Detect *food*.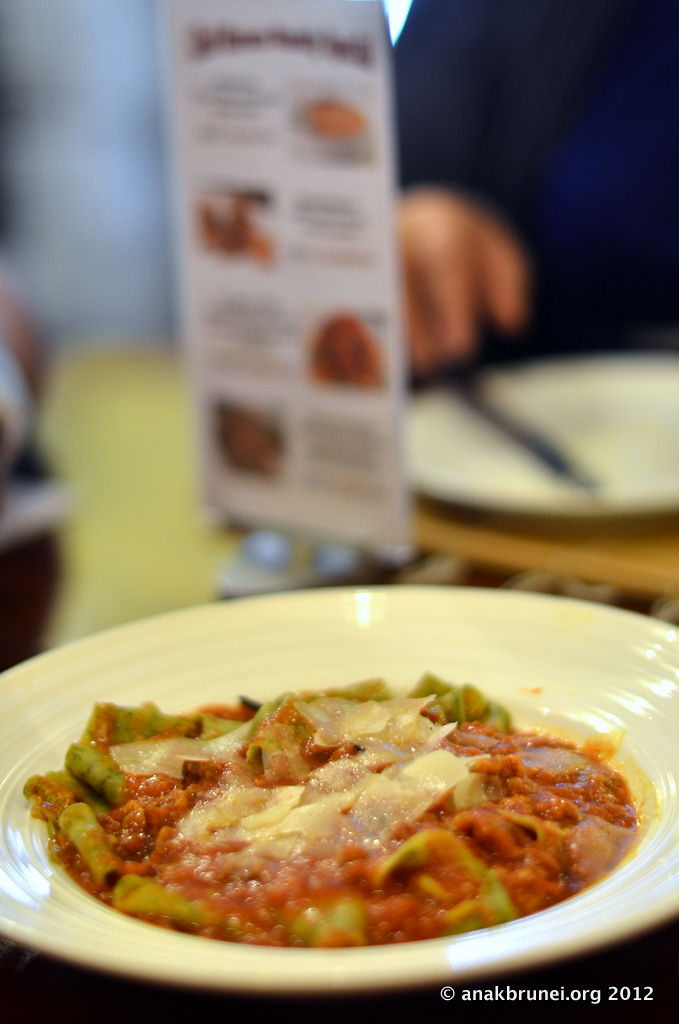
Detected at select_region(302, 101, 366, 143).
